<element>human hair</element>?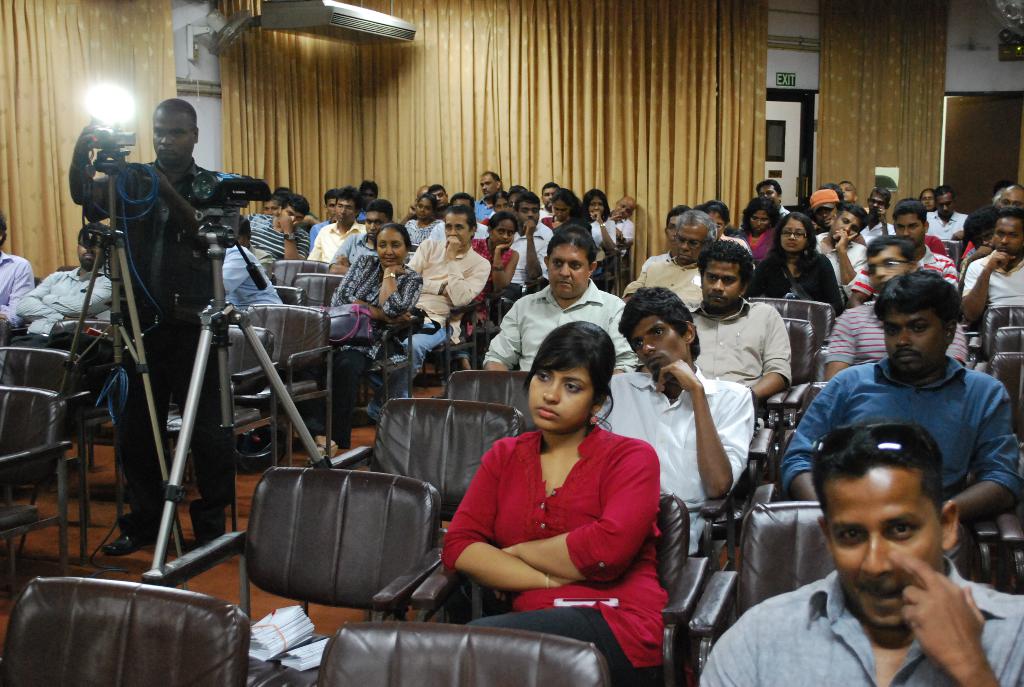
select_region(673, 210, 717, 246)
